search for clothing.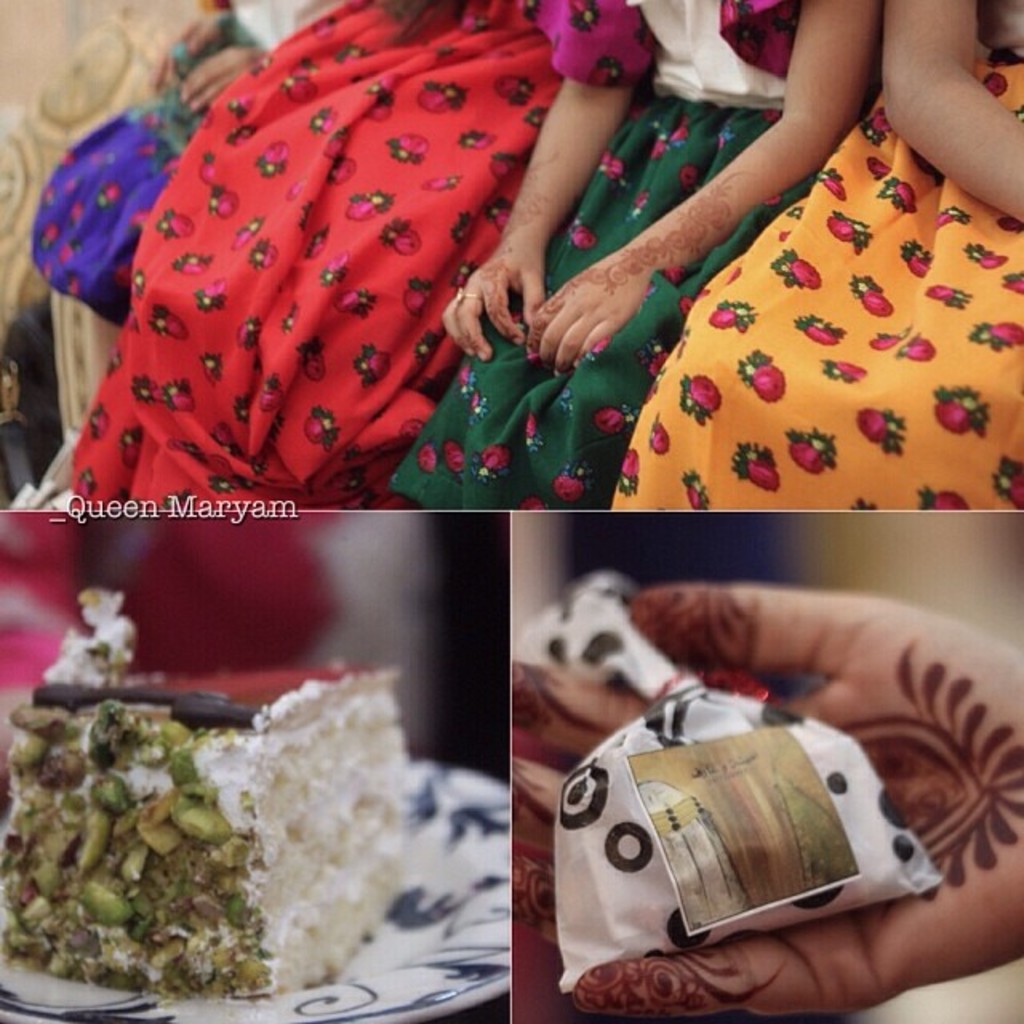
Found at bbox=[59, 0, 549, 507].
